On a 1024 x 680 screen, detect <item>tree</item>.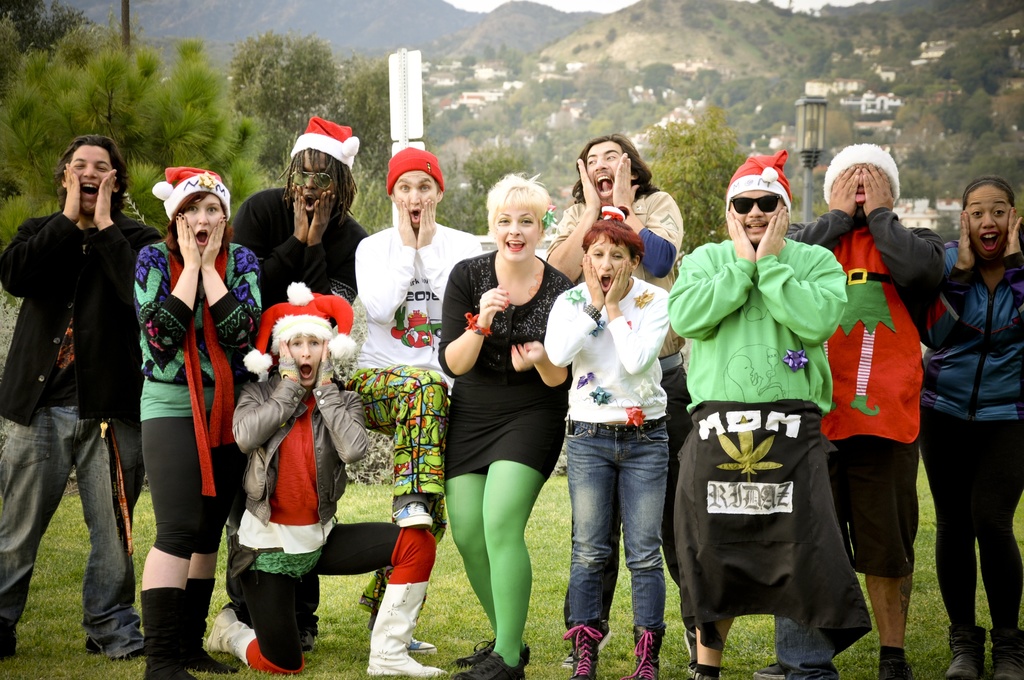
{"left": 906, "top": 76, "right": 949, "bottom": 116}.
